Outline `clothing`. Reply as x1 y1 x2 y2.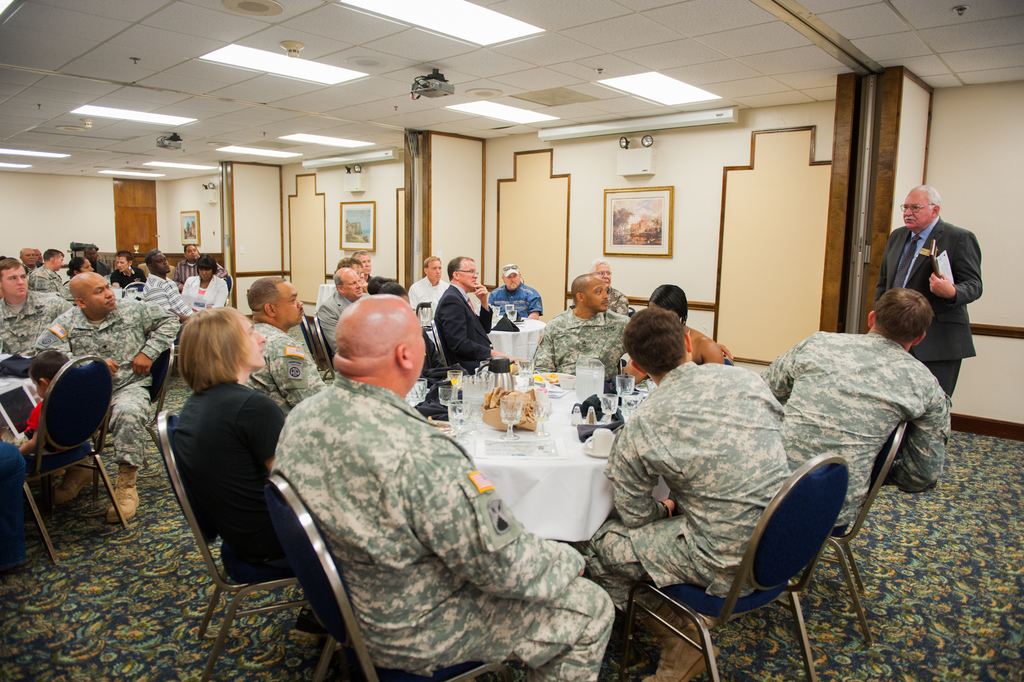
20 262 36 283.
